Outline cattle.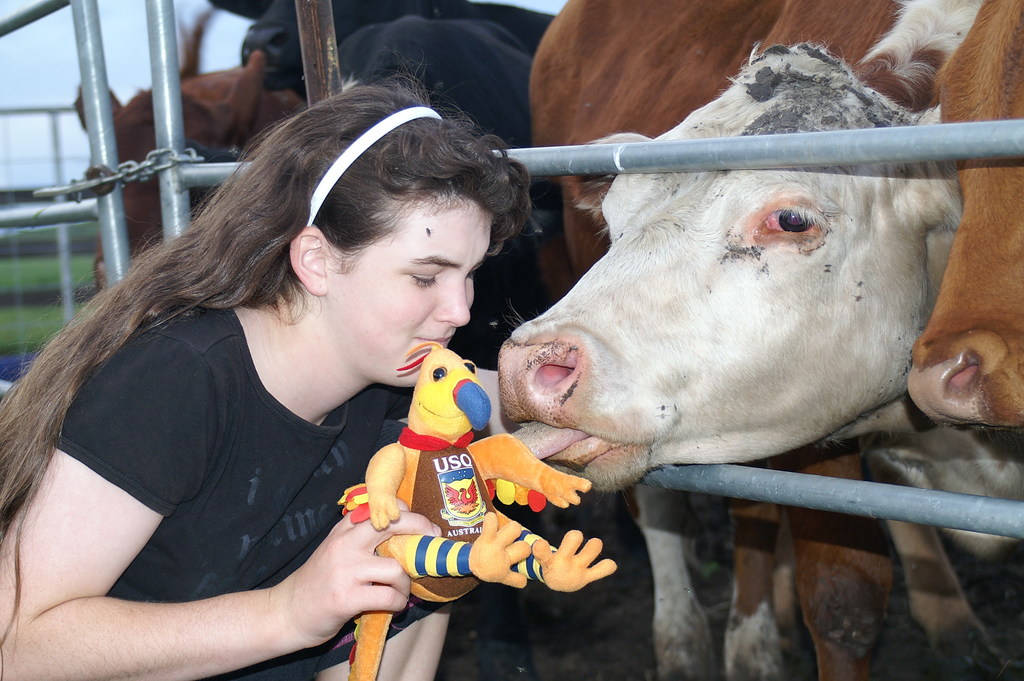
Outline: pyautogui.locateOnScreen(464, 30, 1021, 650).
